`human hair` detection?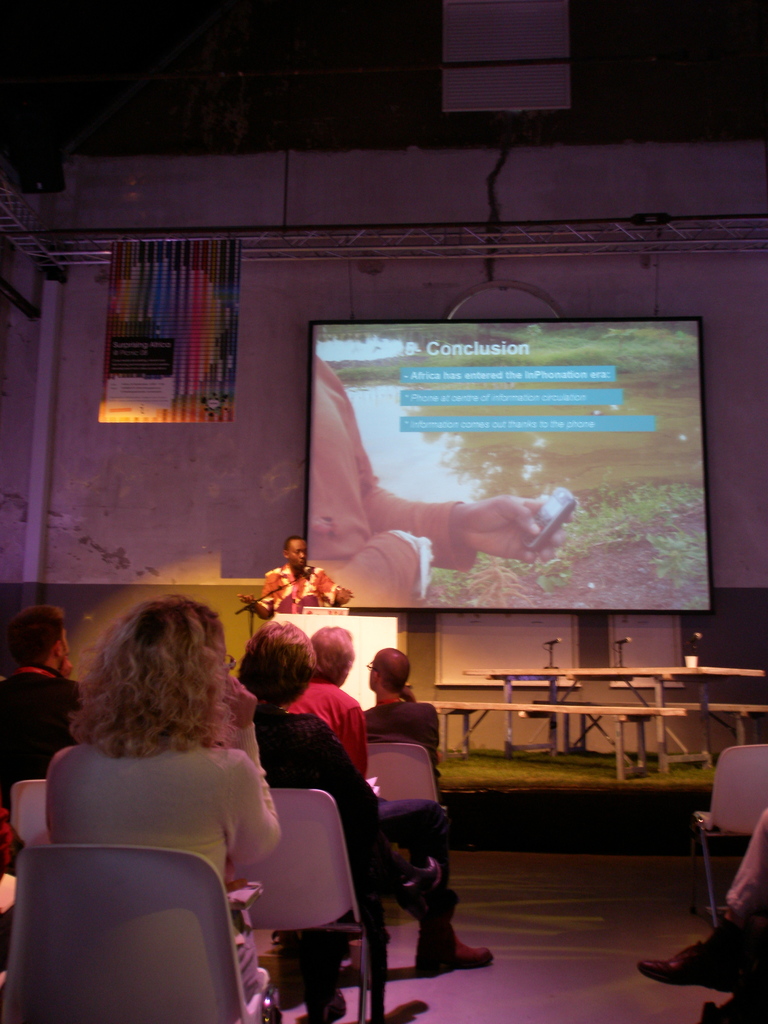
(left=0, top=598, right=72, bottom=669)
